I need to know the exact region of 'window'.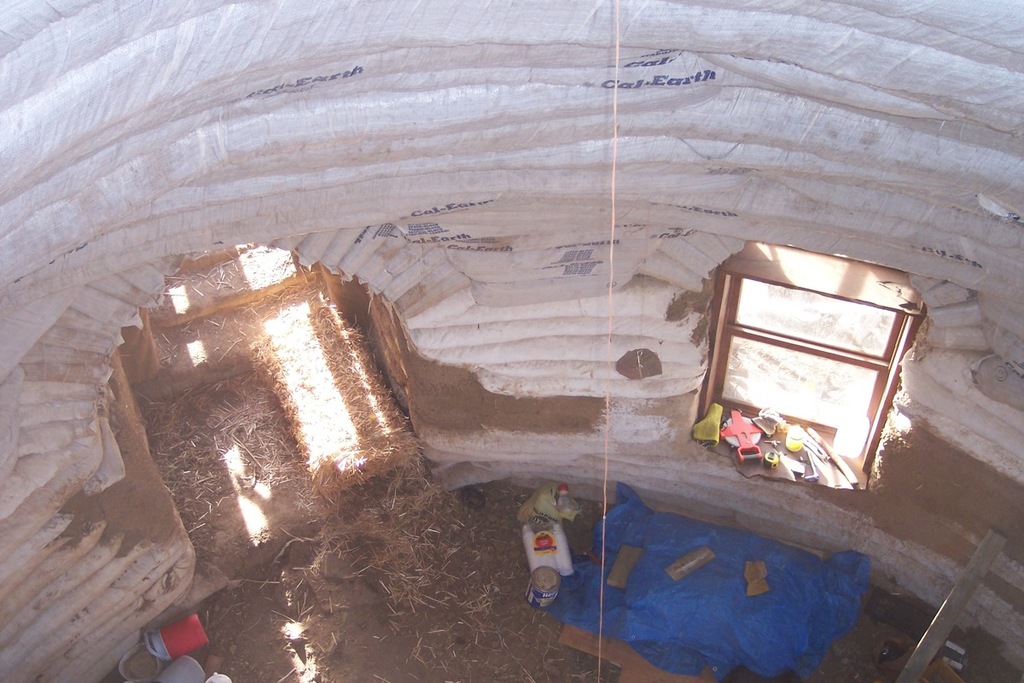
Region: x1=686 y1=245 x2=931 y2=502.
